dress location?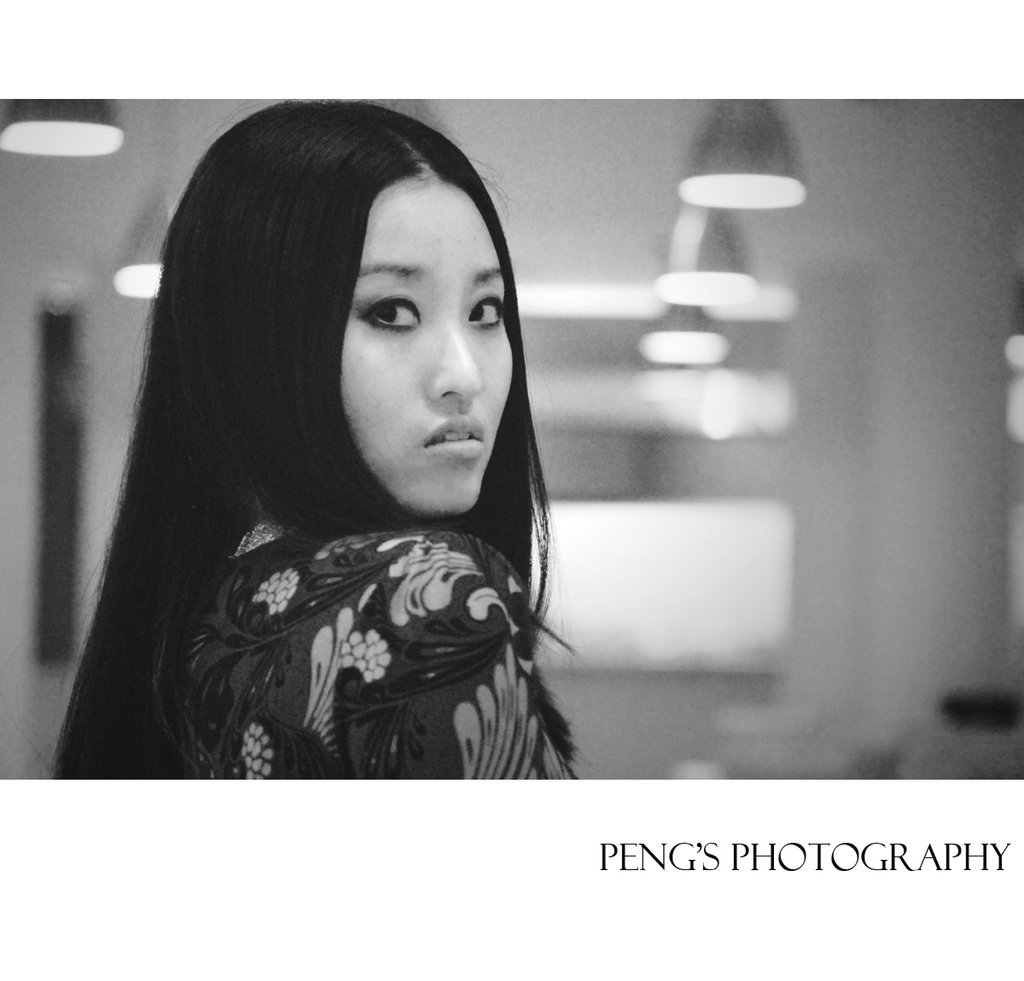
(147, 520, 599, 787)
